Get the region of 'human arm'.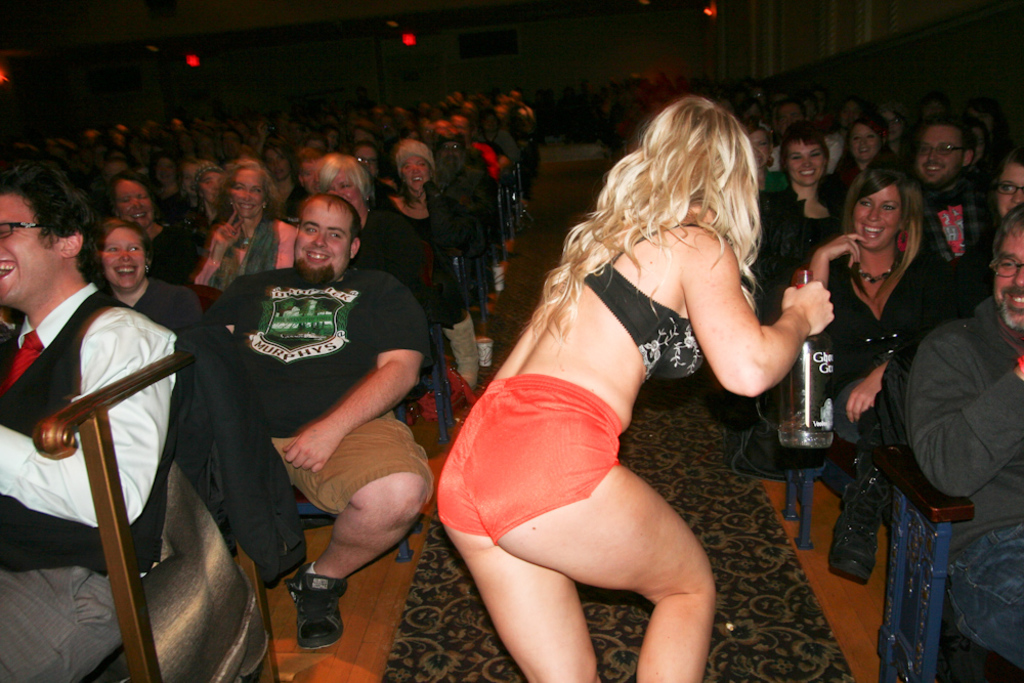
[x1=682, y1=230, x2=830, y2=423].
